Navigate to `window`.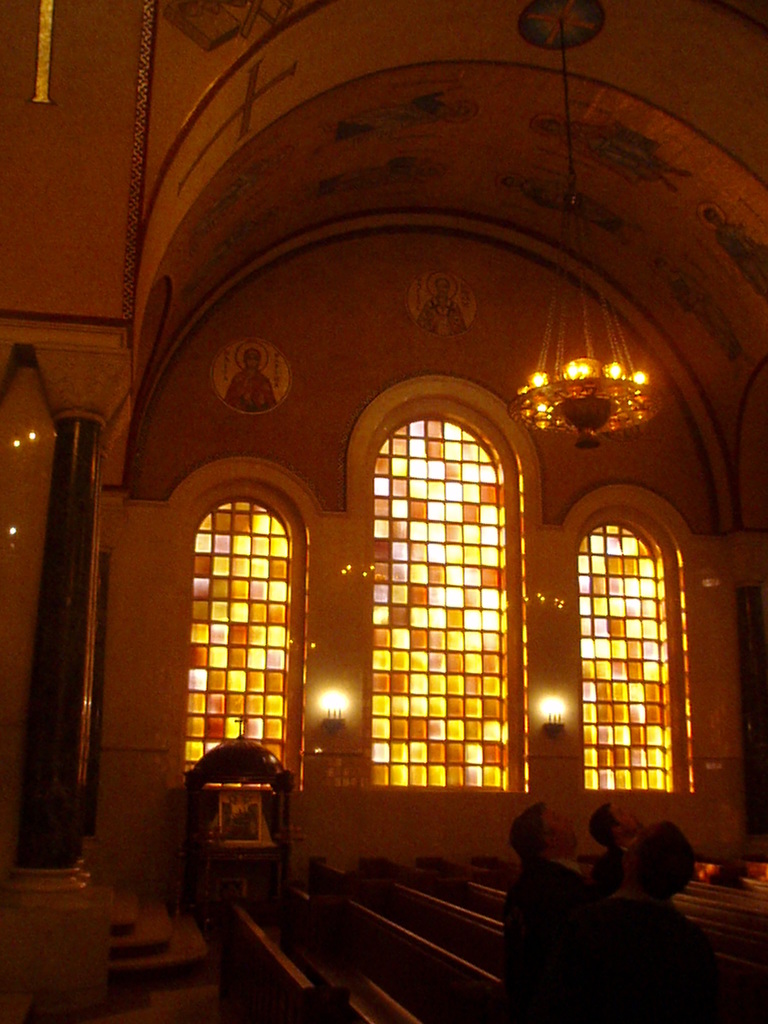
Navigation target: locate(338, 366, 543, 798).
